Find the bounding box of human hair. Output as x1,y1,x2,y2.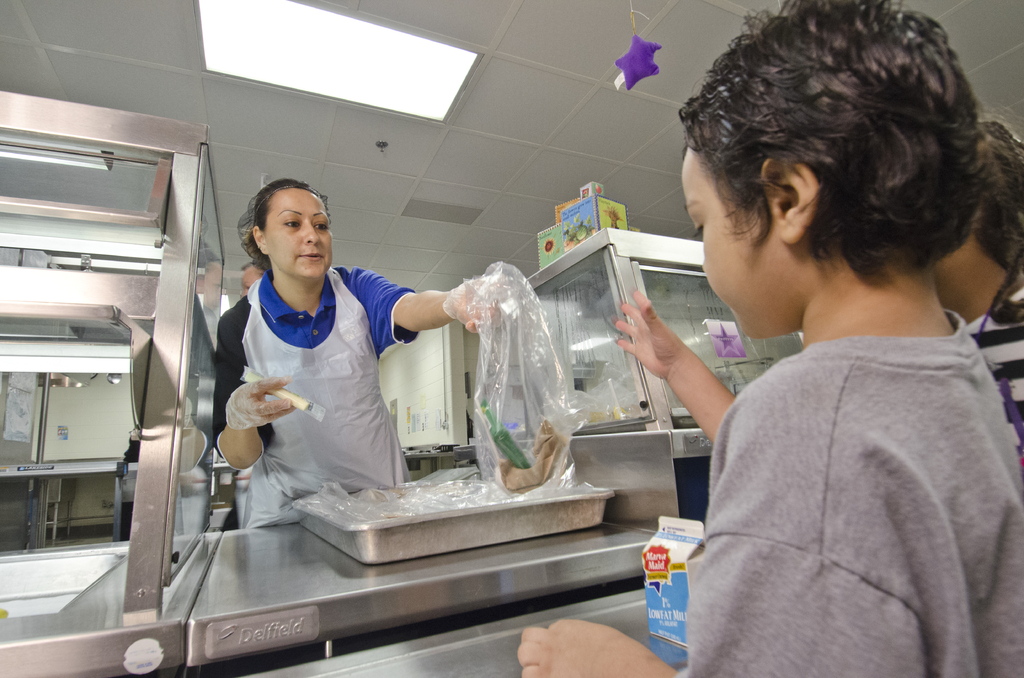
241,177,328,271.
